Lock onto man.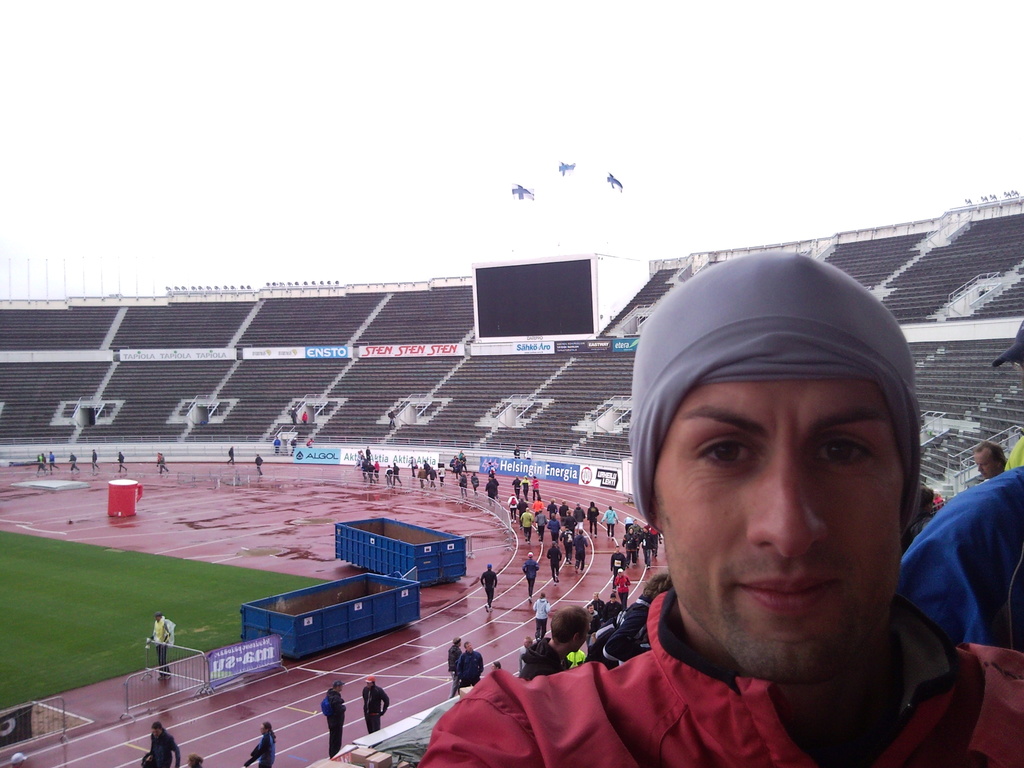
Locked: pyautogui.locateOnScreen(320, 679, 350, 756).
